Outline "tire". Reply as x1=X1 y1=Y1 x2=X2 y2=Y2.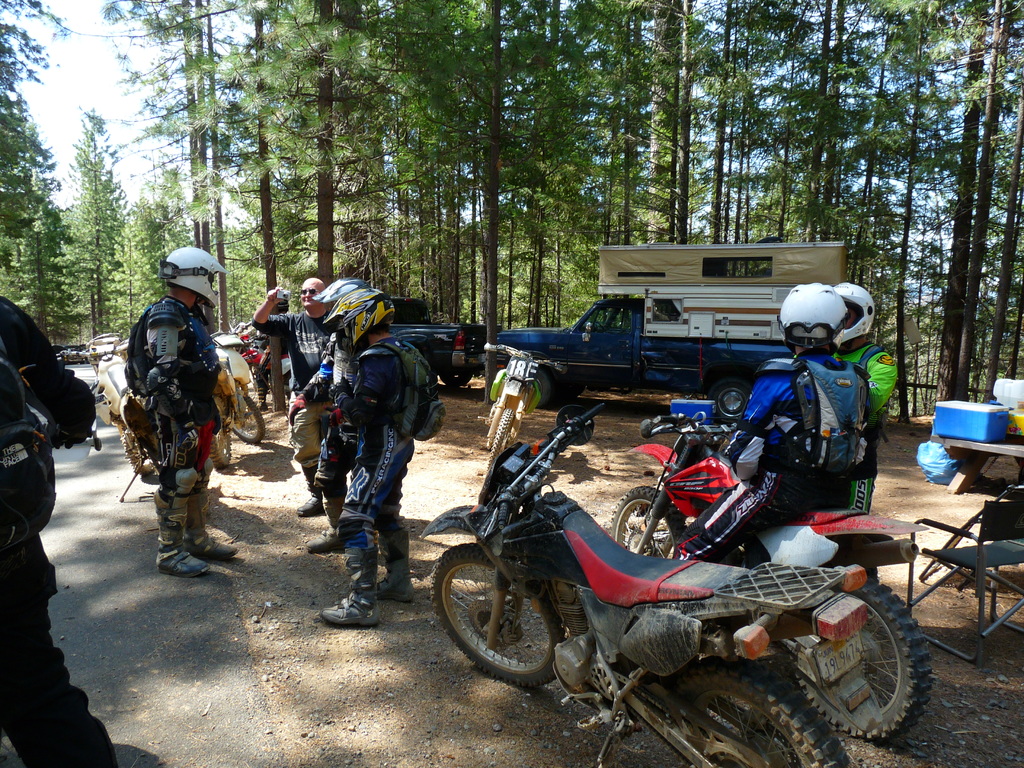
x1=609 y1=488 x2=691 y2=556.
